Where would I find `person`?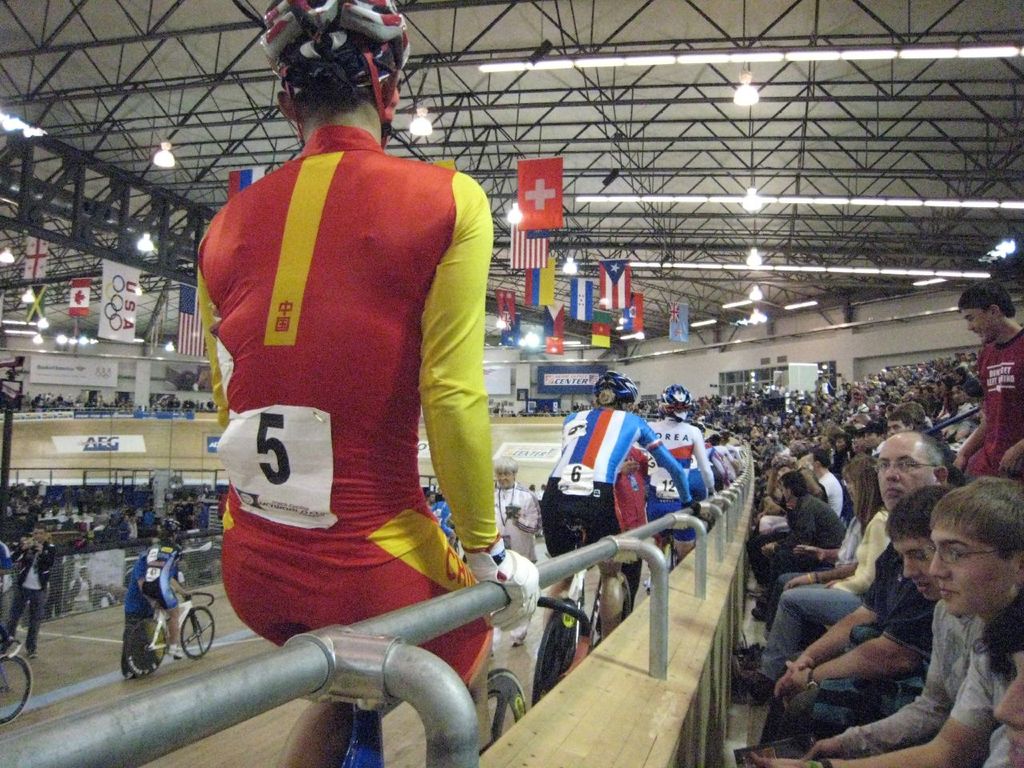
At <box>181,42,543,706</box>.
